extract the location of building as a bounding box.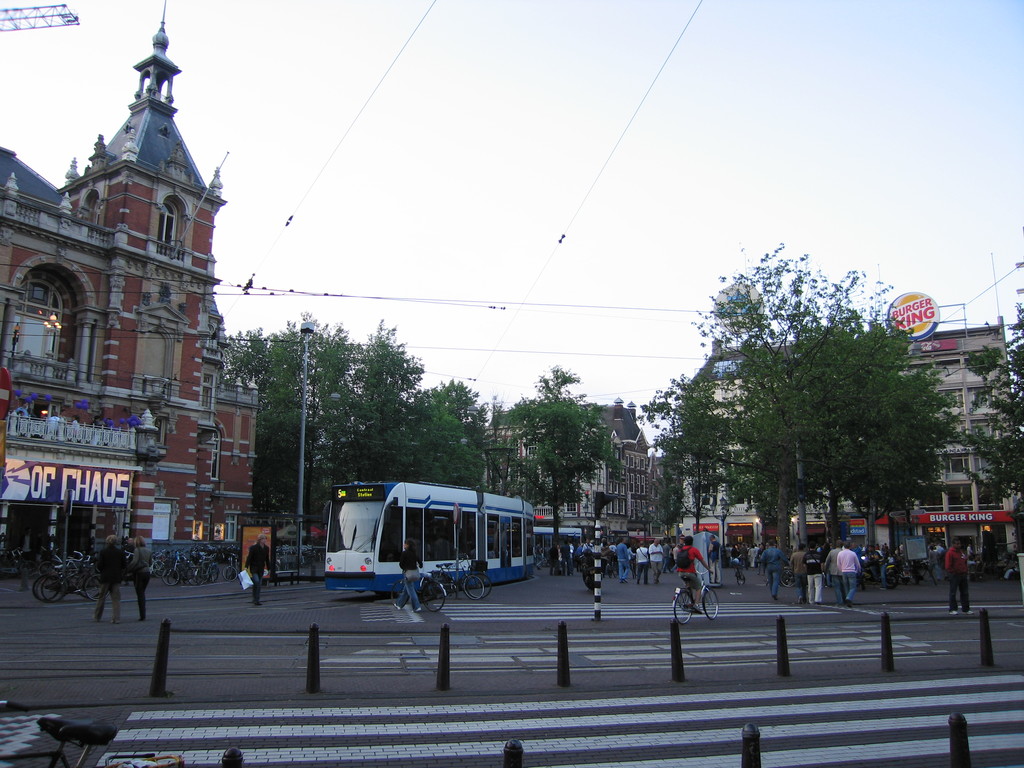
(left=0, top=2, right=262, bottom=590).
